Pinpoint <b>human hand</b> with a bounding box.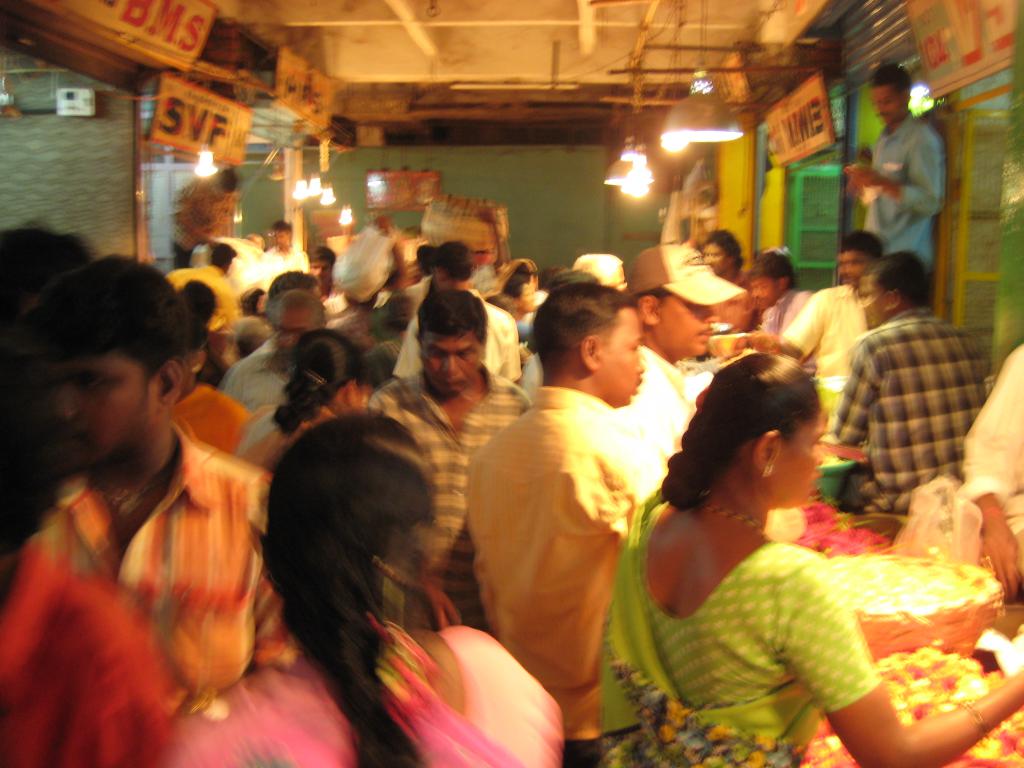
x1=977, y1=515, x2=1021, y2=605.
